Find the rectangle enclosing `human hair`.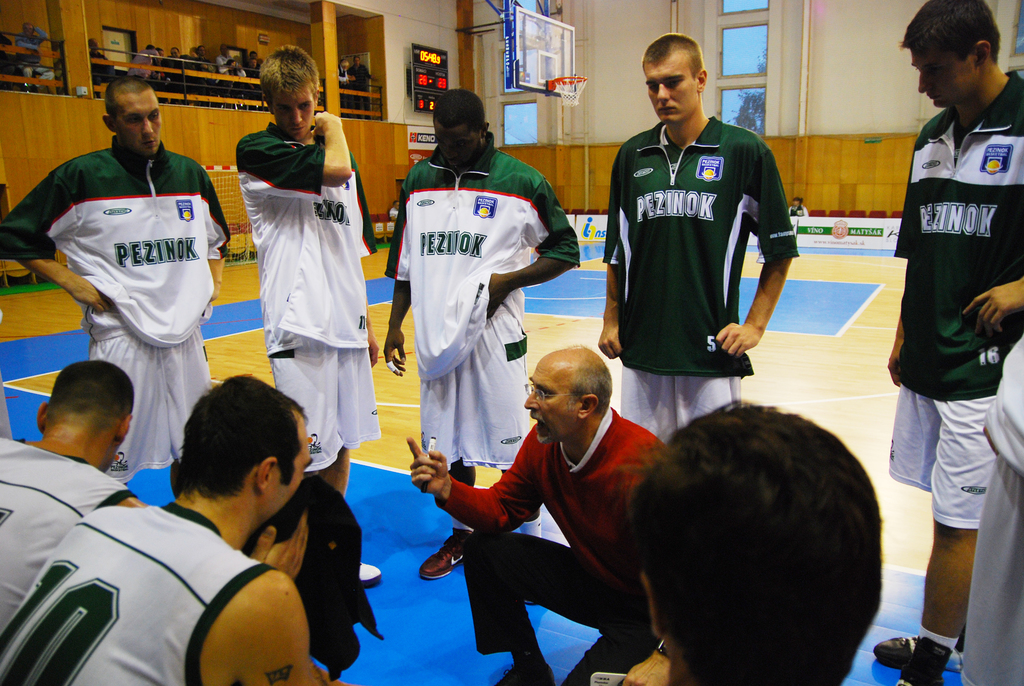
[x1=102, y1=76, x2=150, y2=118].
